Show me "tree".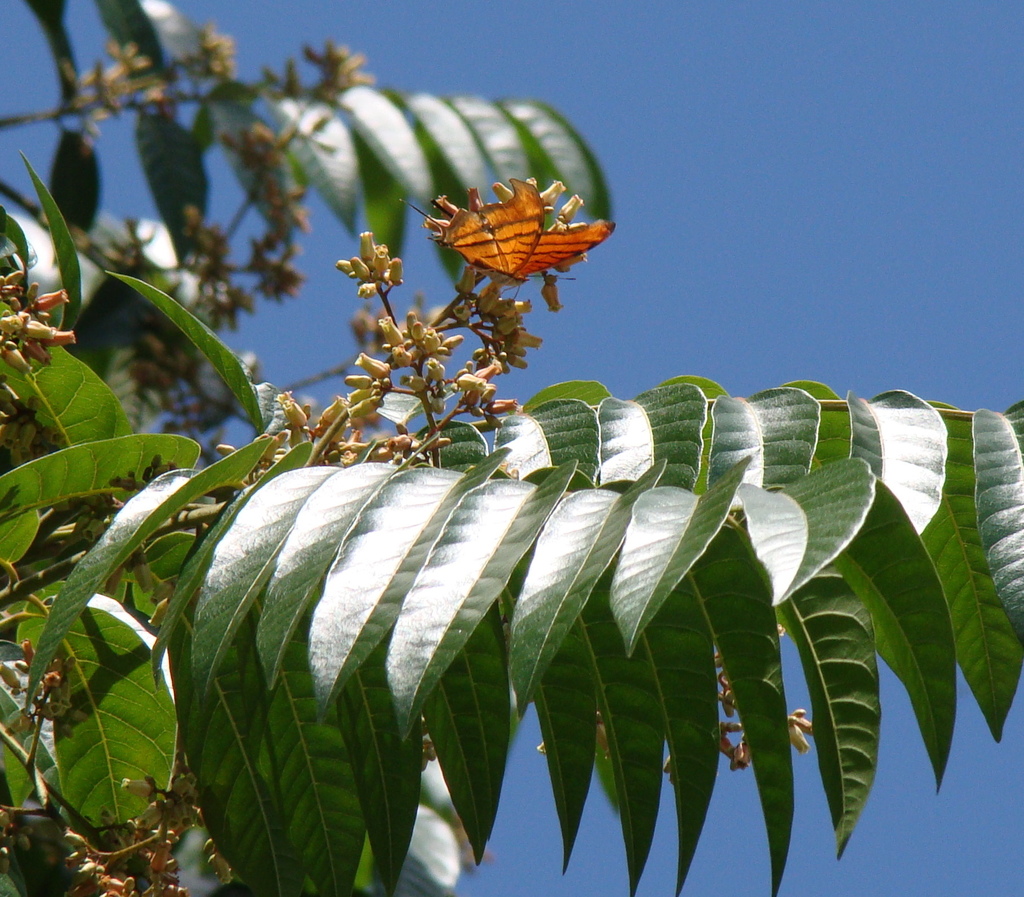
"tree" is here: [0, 0, 1023, 896].
